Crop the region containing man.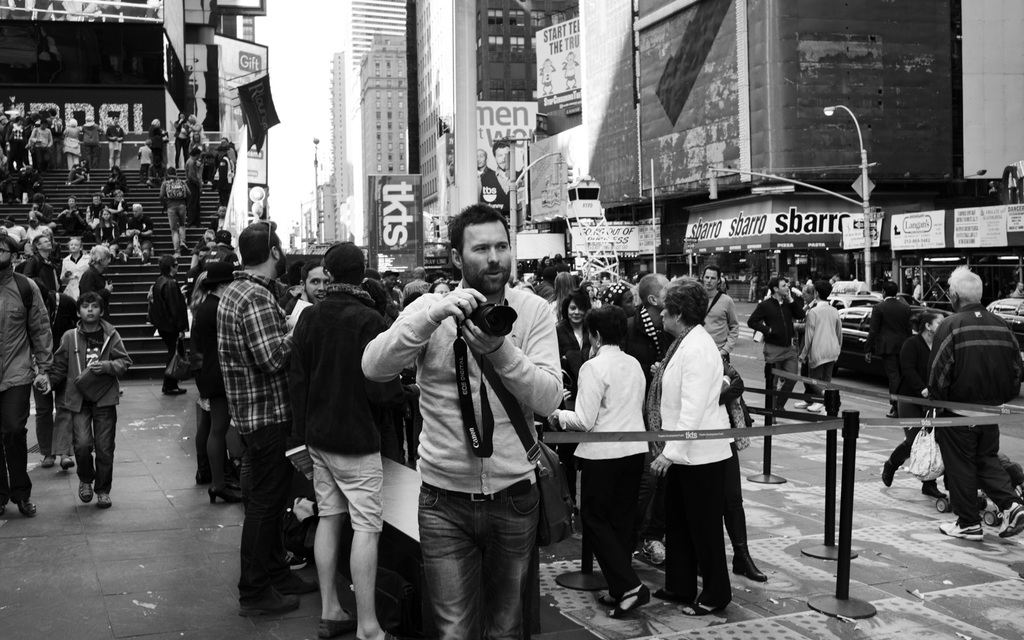
Crop region: l=803, t=282, r=849, b=404.
